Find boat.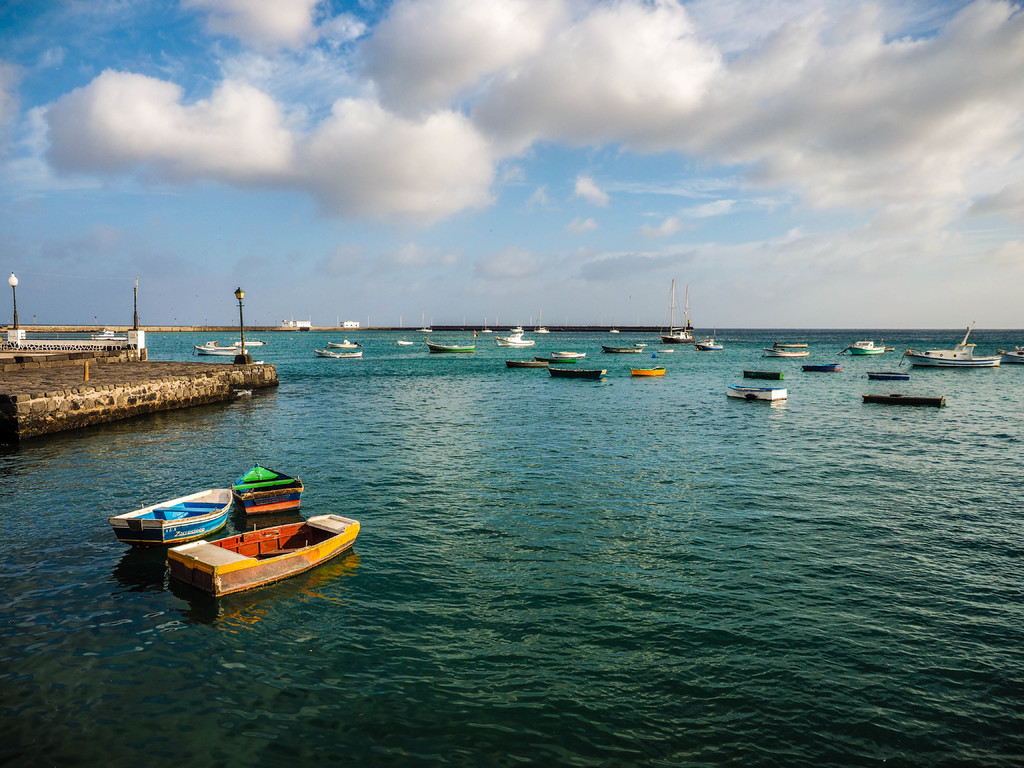
847:339:890:355.
